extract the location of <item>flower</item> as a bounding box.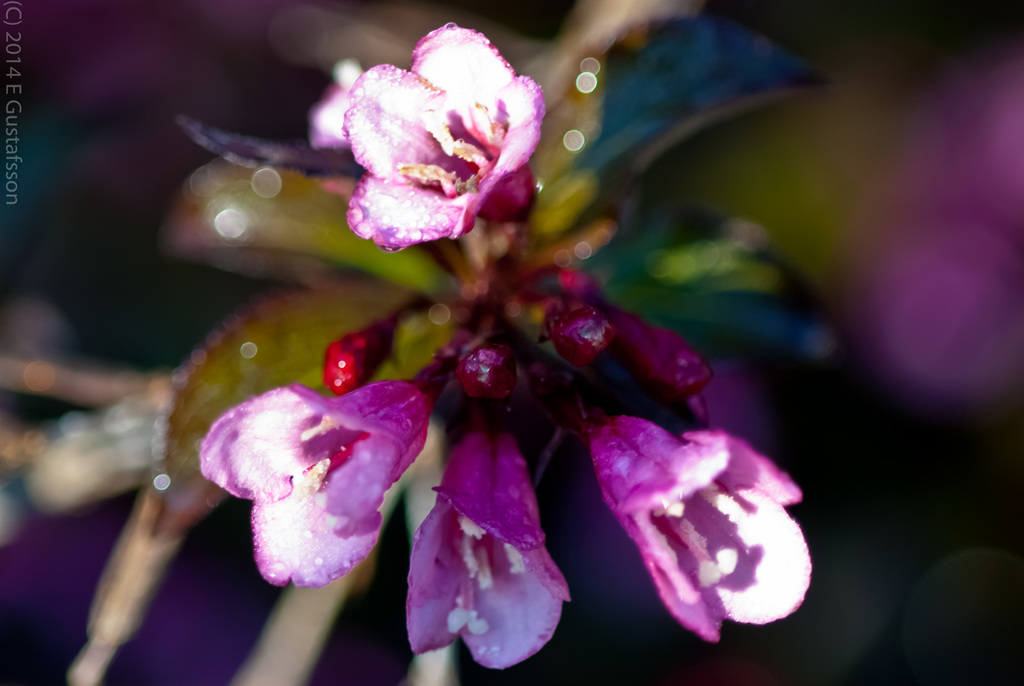
{"x1": 261, "y1": 15, "x2": 559, "y2": 266}.
